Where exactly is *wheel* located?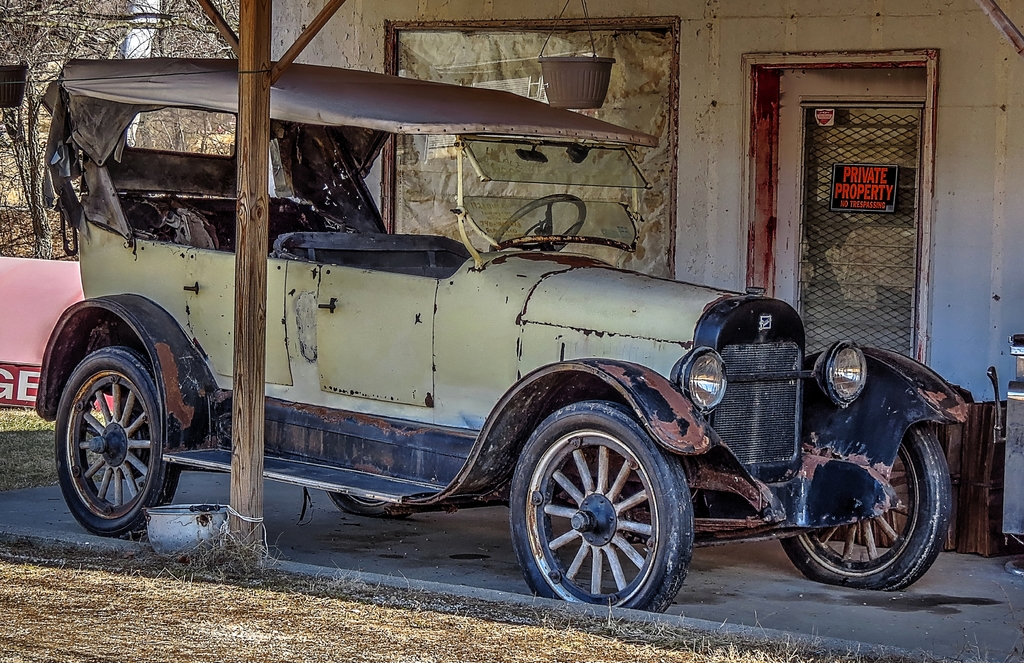
Its bounding box is (x1=778, y1=419, x2=954, y2=595).
